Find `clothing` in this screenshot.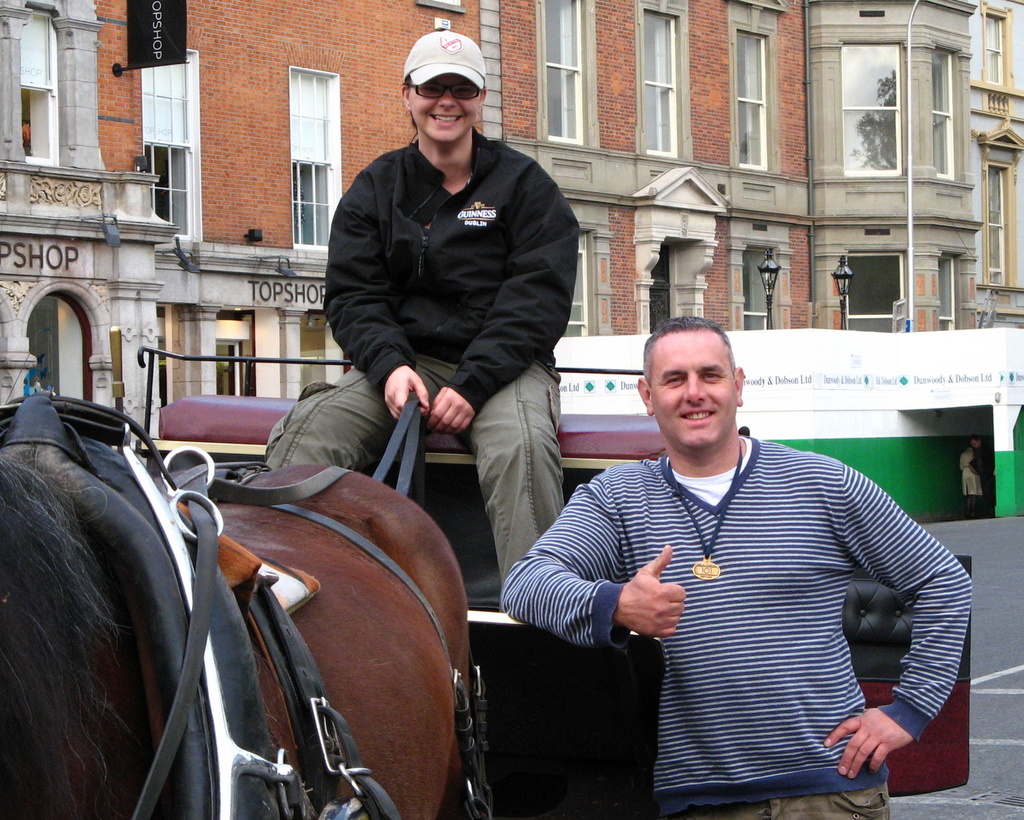
The bounding box for `clothing` is detection(262, 366, 571, 562).
